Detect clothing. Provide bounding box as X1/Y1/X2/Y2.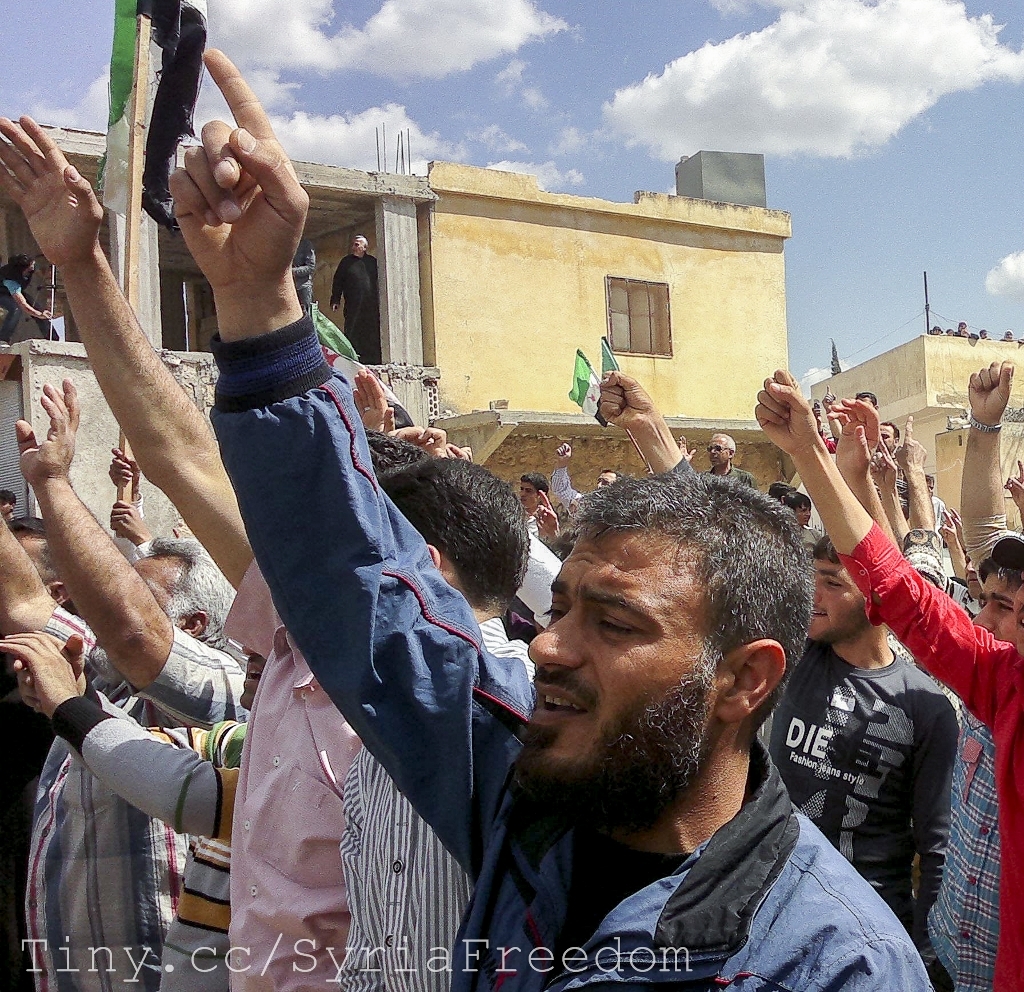
909/701/1018/991.
